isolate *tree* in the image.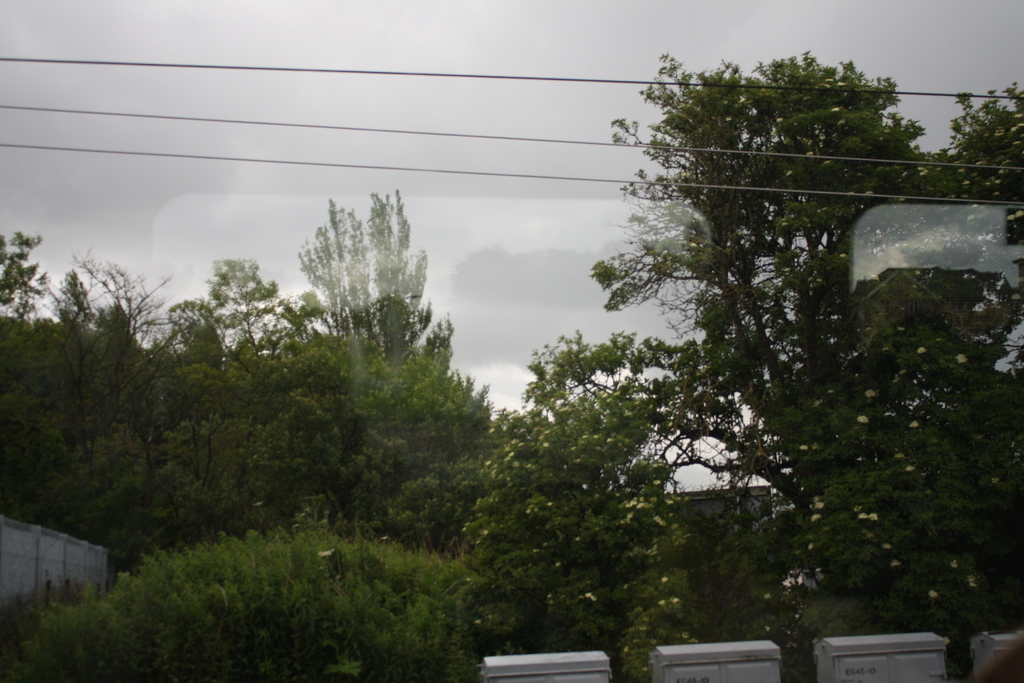
Isolated region: 595 51 1023 633.
